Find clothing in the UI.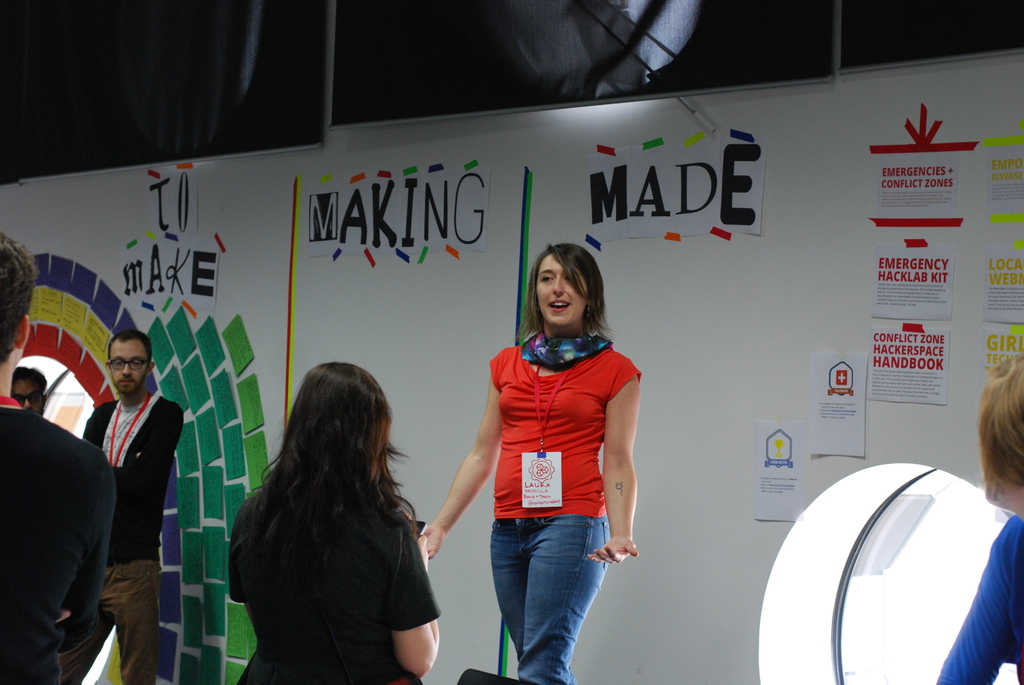
UI element at <box>0,393,115,684</box>.
